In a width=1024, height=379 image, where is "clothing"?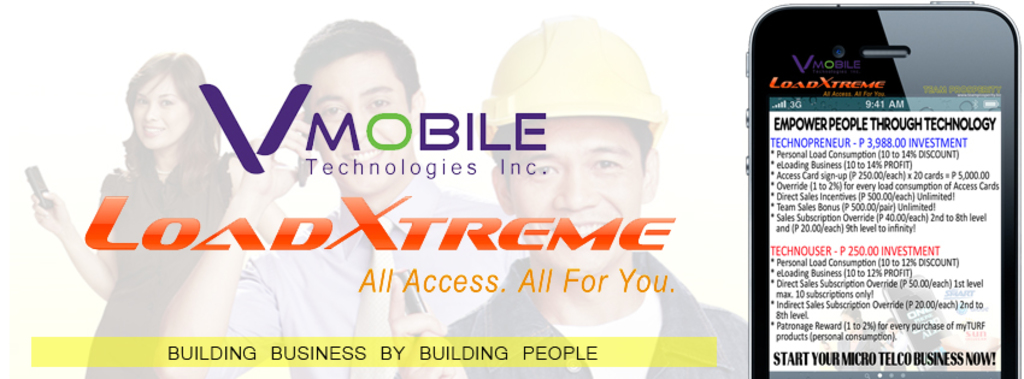
bbox=(84, 149, 233, 375).
